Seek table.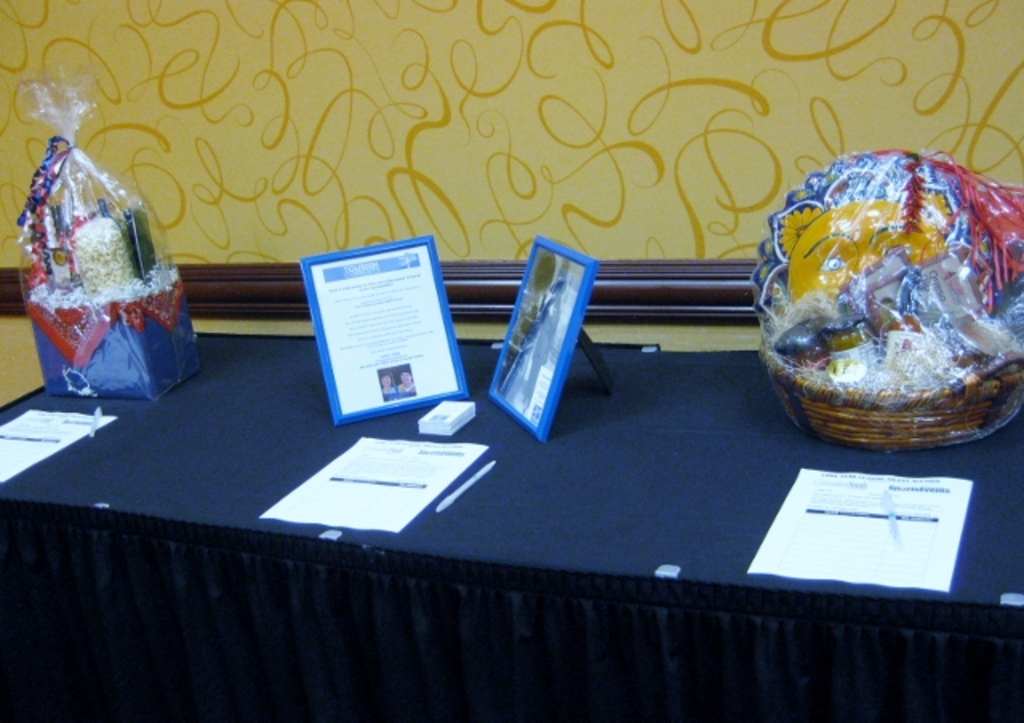
109/262/1016/713.
